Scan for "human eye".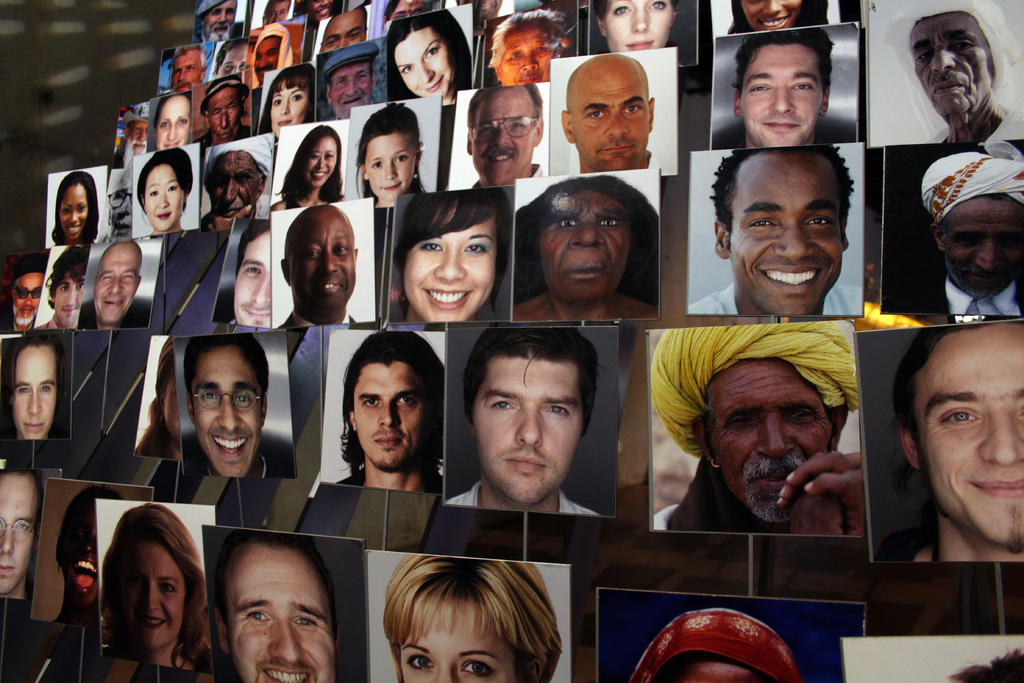
Scan result: rect(280, 8, 285, 14).
